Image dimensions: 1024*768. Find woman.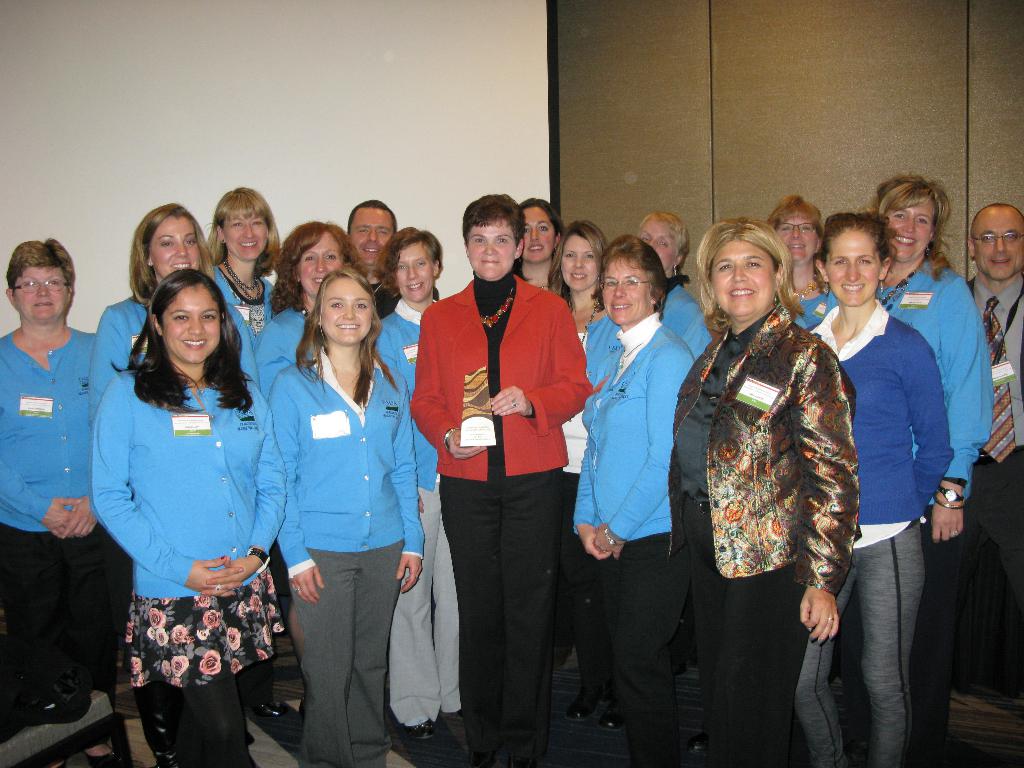
{"x1": 663, "y1": 216, "x2": 844, "y2": 767}.
